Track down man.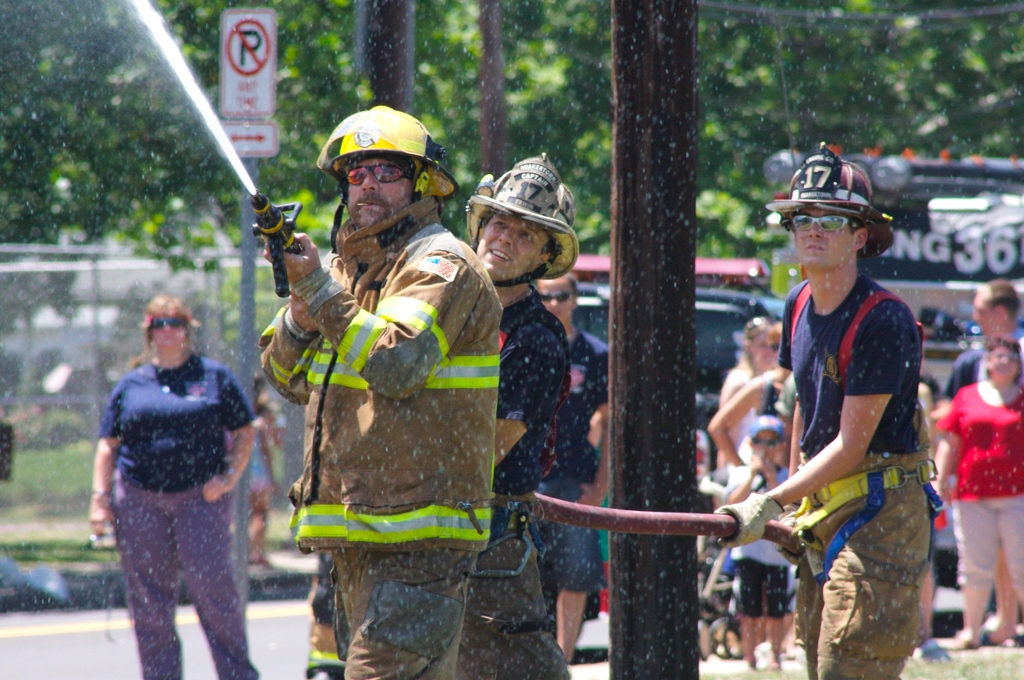
Tracked to 931,274,1023,649.
